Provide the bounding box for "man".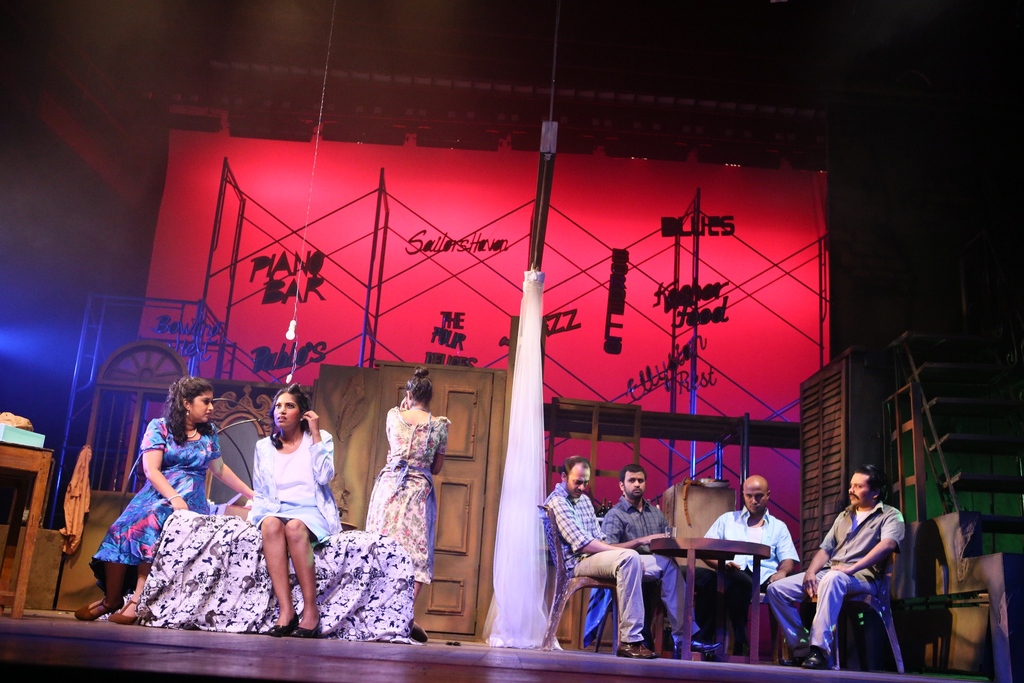
(x1=698, y1=471, x2=800, y2=675).
